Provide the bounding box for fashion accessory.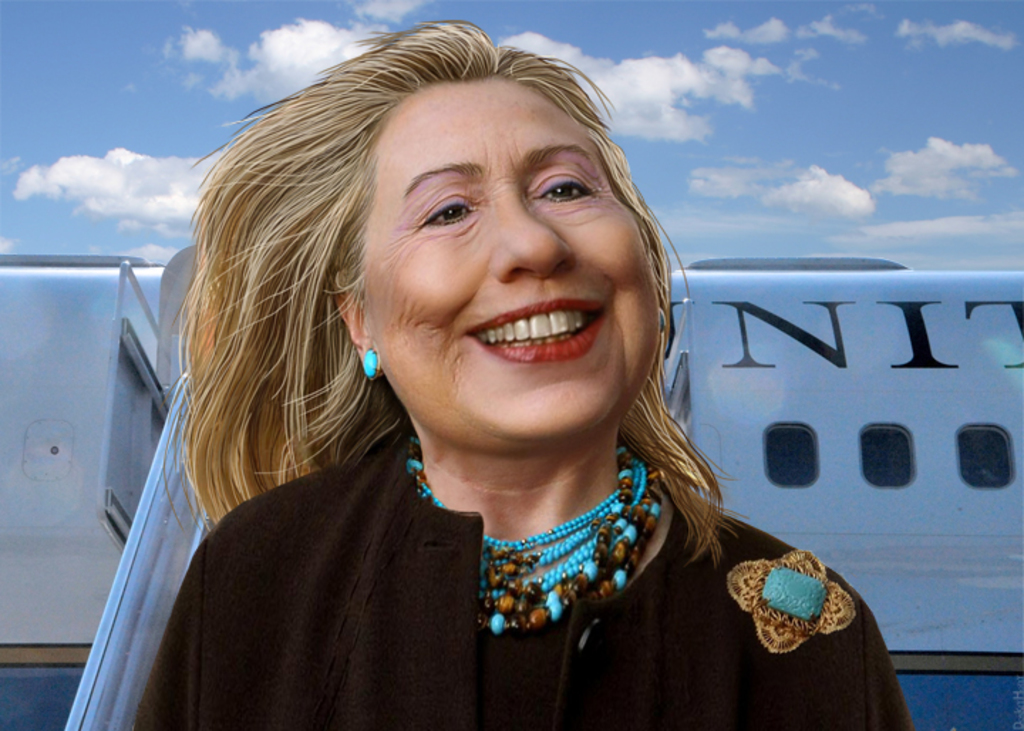
<bbox>411, 432, 663, 623</bbox>.
